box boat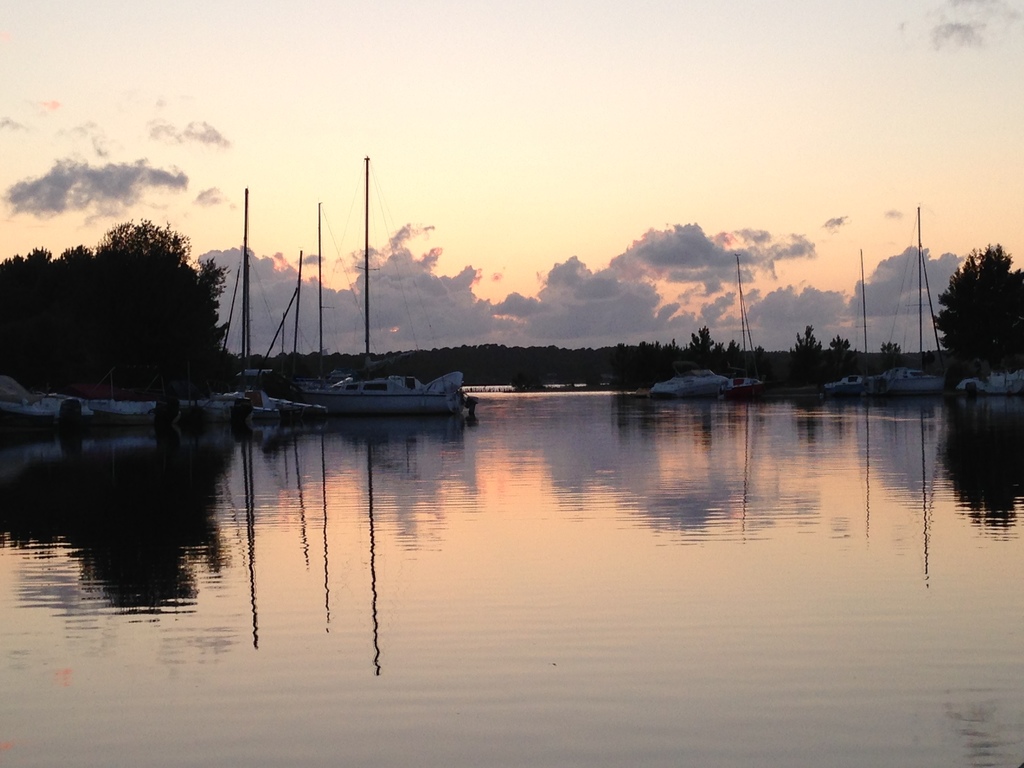
[x1=721, y1=252, x2=772, y2=402]
